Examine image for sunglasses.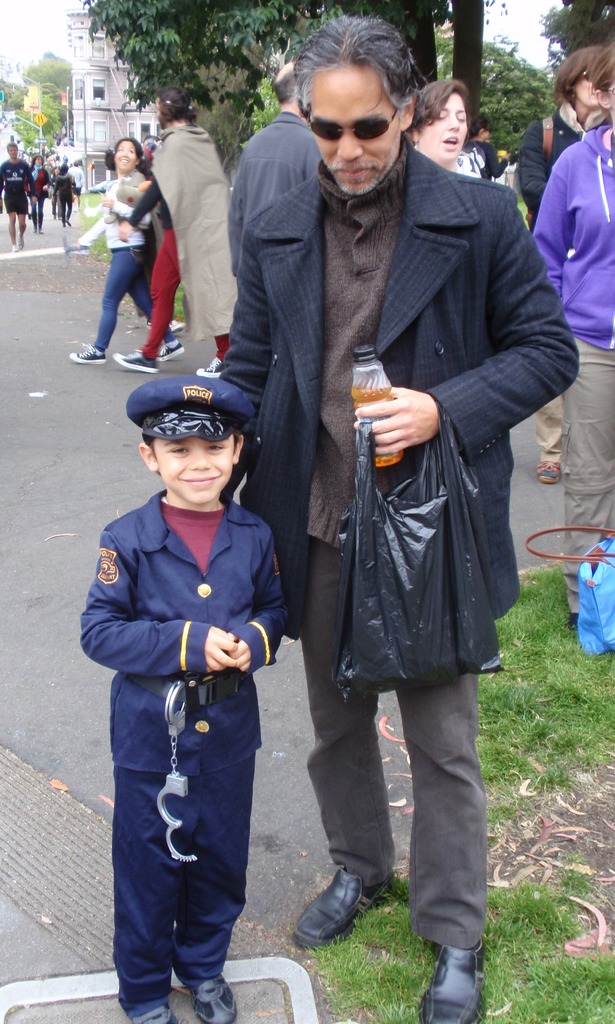
Examination result: bbox(303, 106, 402, 139).
